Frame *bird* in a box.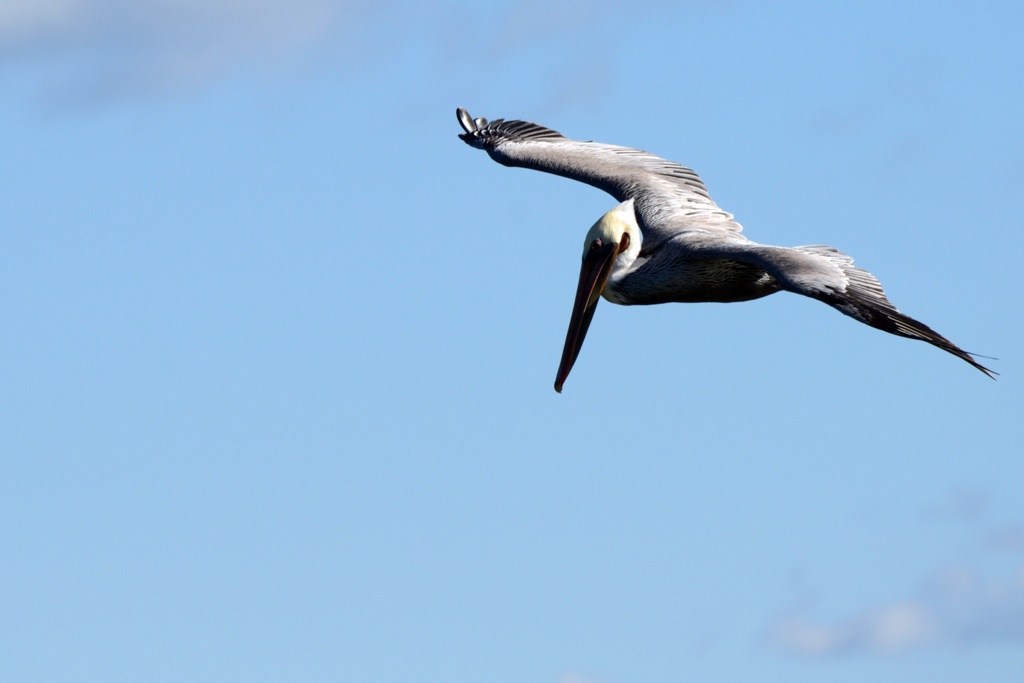
467:112:991:395.
